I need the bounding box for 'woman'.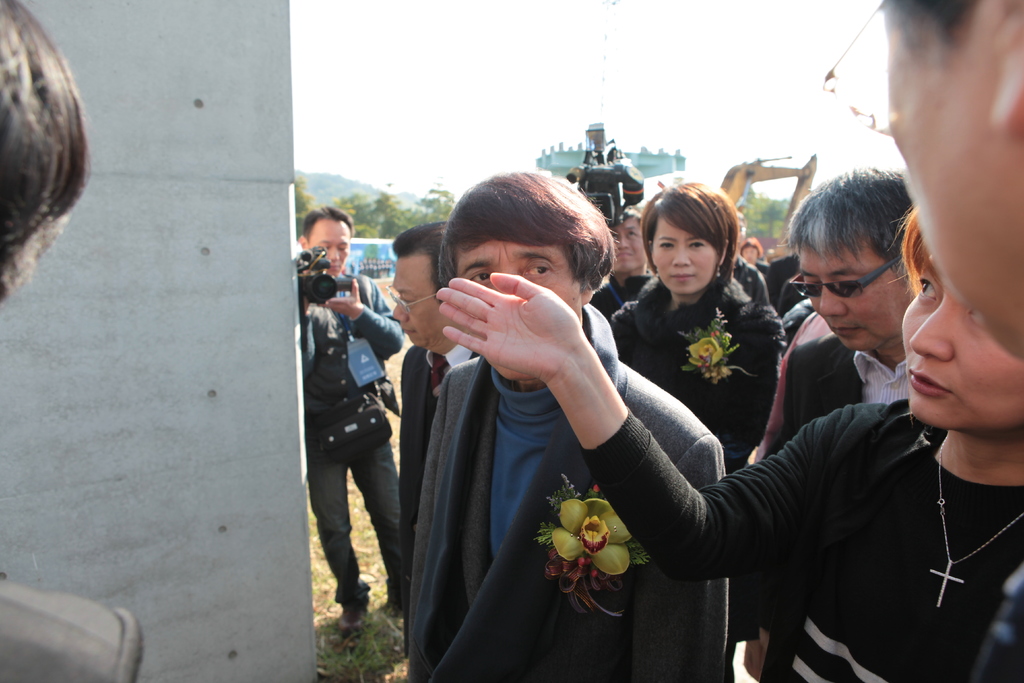
Here it is: x1=435 y1=207 x2=1023 y2=682.
